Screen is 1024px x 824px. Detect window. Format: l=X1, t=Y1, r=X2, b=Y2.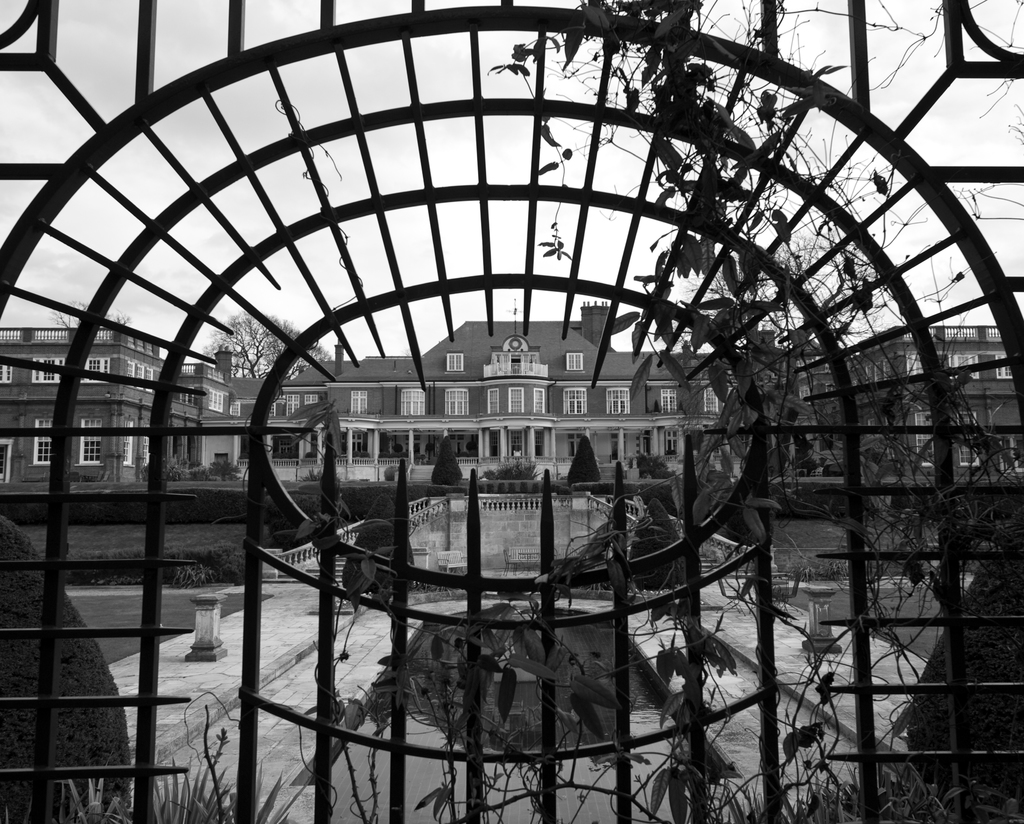
l=350, t=390, r=369, b=415.
